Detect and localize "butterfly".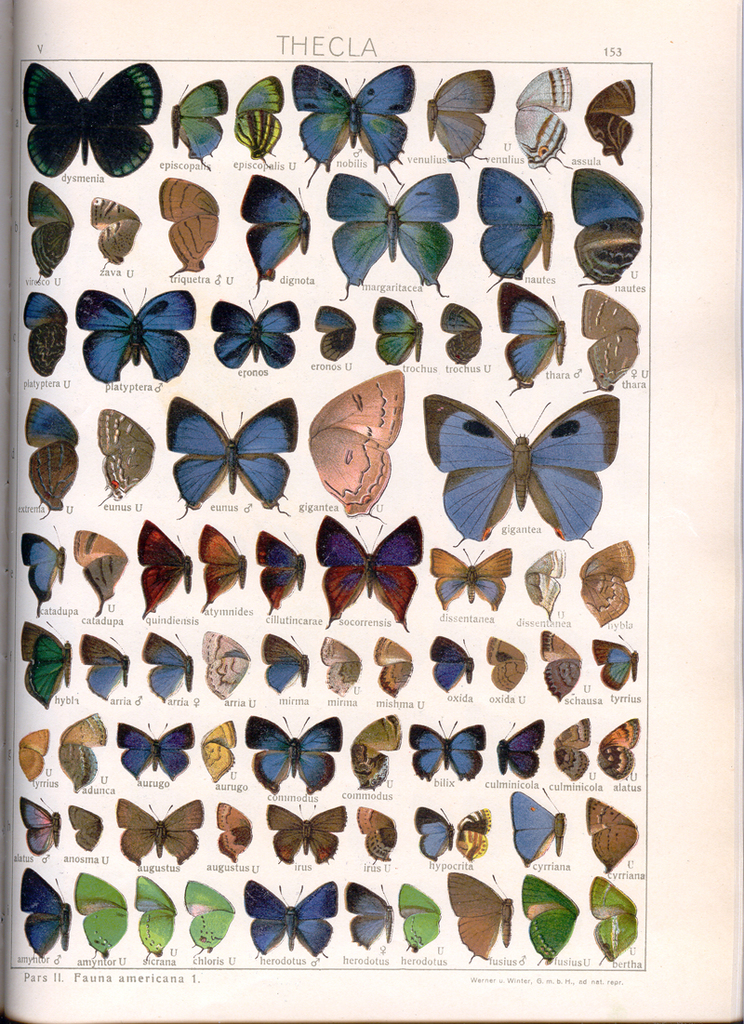
Localized at 246 872 336 959.
